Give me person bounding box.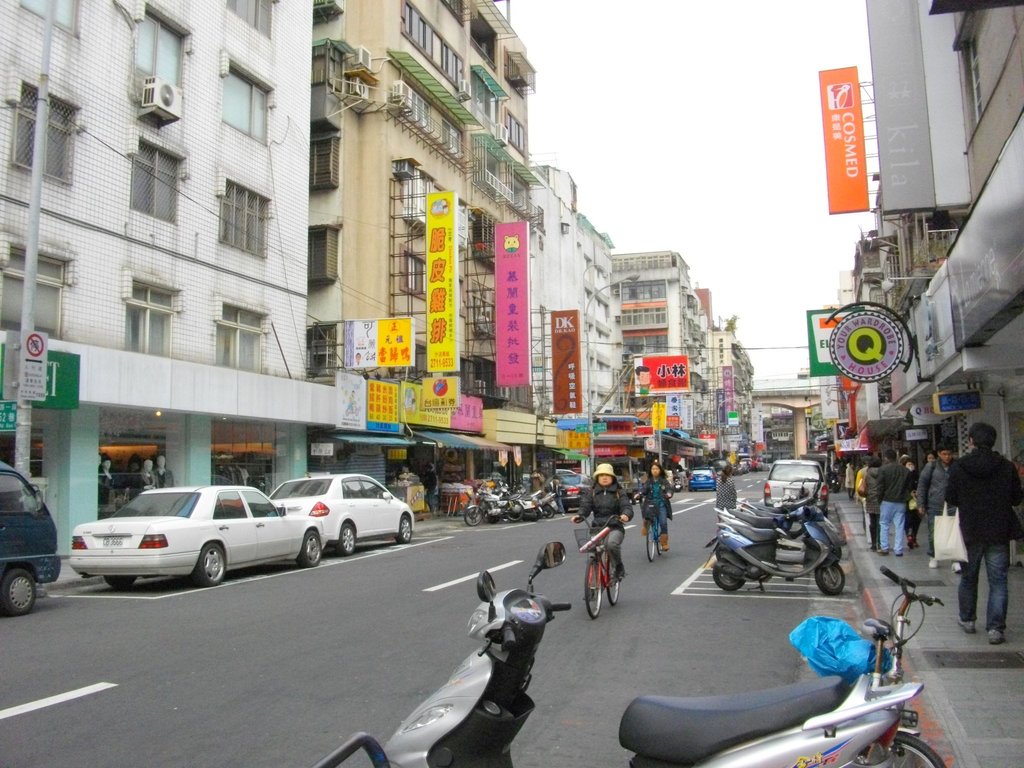
box=[570, 463, 634, 602].
